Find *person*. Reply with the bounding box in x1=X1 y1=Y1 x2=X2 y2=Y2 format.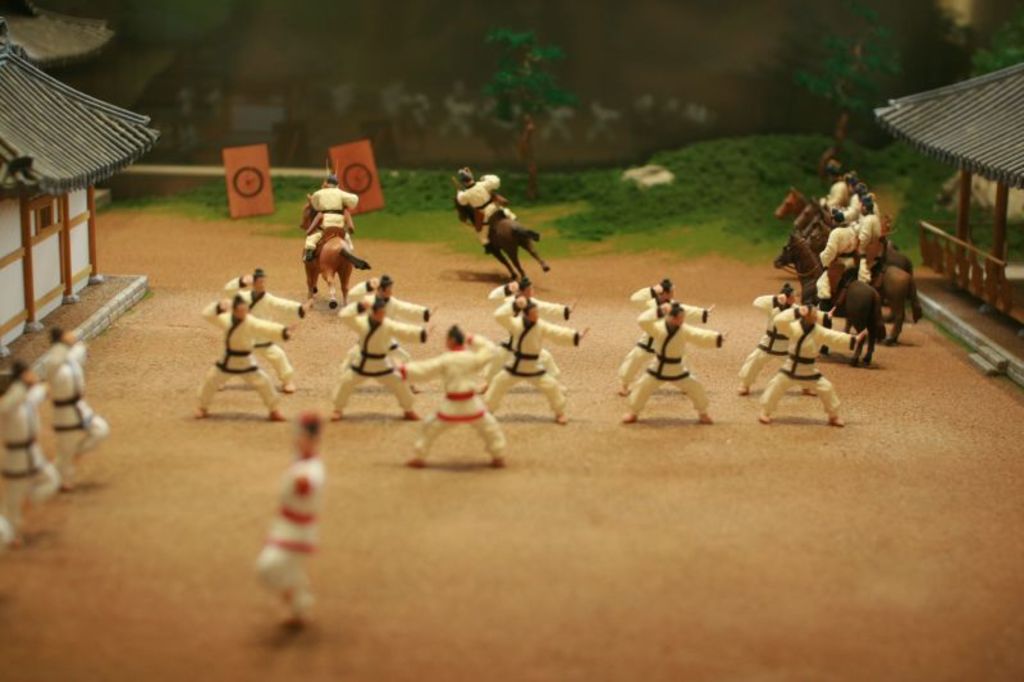
x1=0 y1=354 x2=63 y2=549.
